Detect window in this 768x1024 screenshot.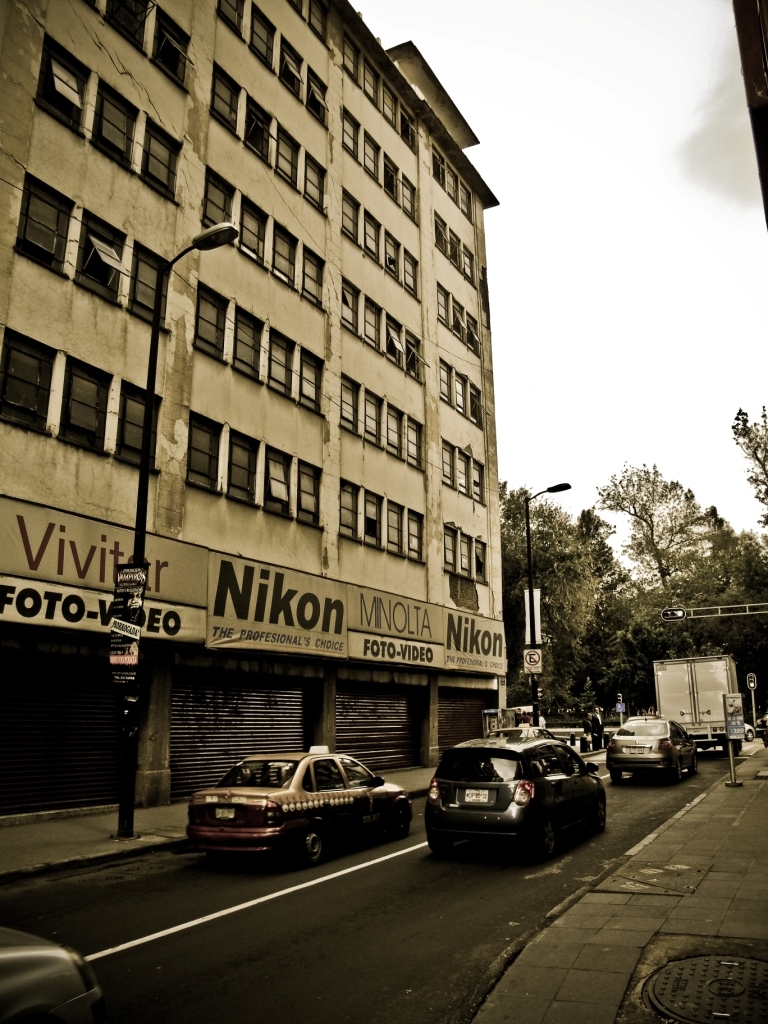
Detection: {"x1": 284, "y1": 24, "x2": 303, "y2": 100}.
